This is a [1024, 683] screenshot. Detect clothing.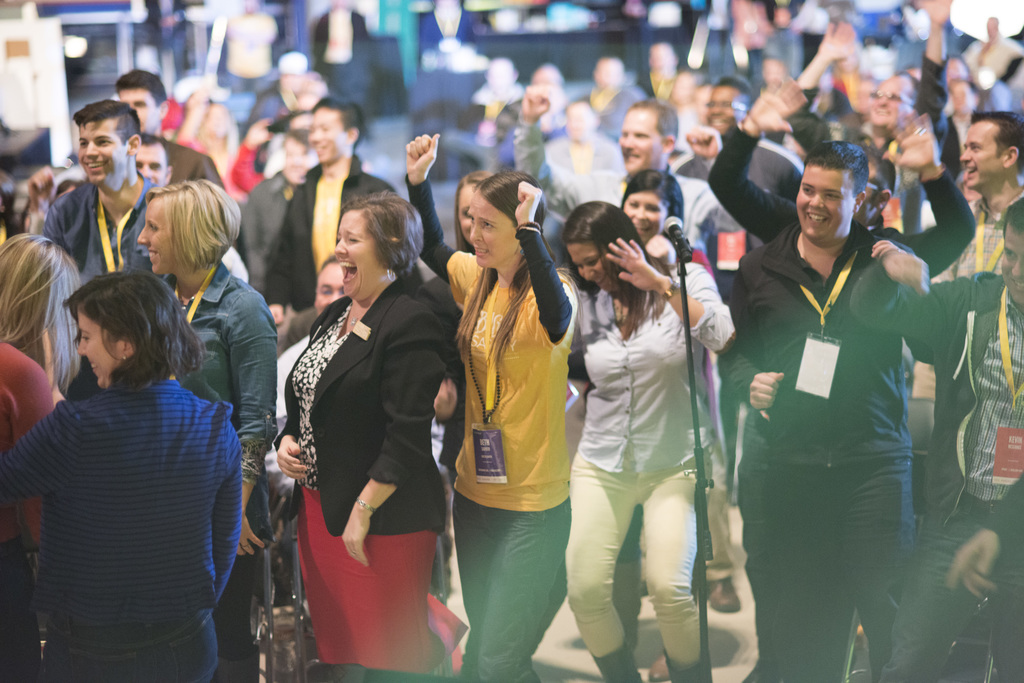
(831,239,1022,680).
